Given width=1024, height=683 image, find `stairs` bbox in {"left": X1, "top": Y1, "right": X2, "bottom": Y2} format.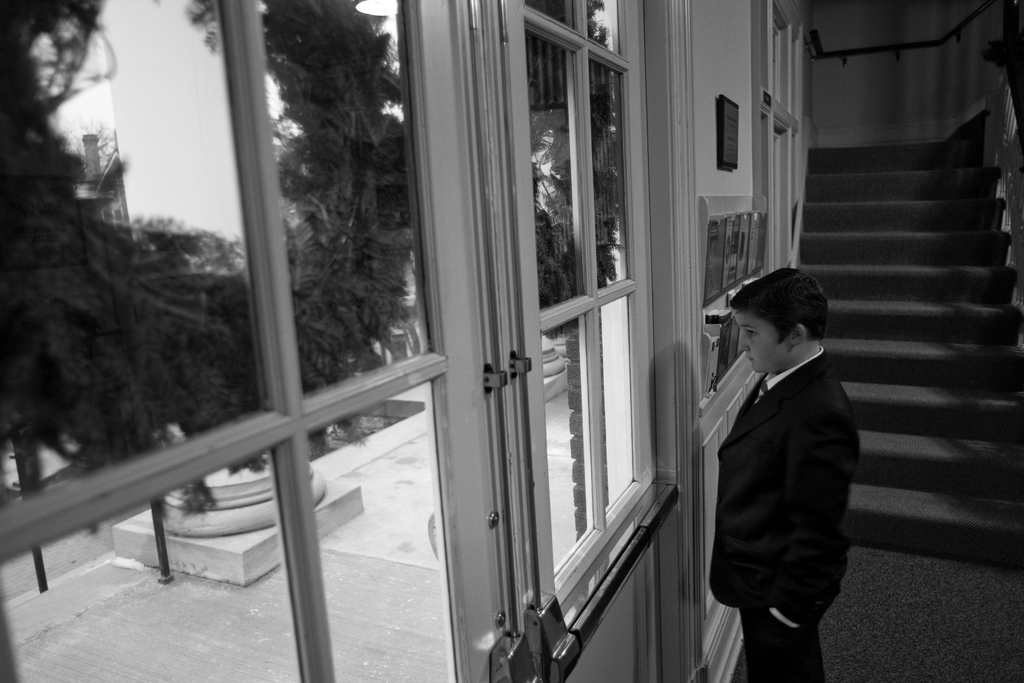
{"left": 799, "top": 114, "right": 1023, "bottom": 563}.
